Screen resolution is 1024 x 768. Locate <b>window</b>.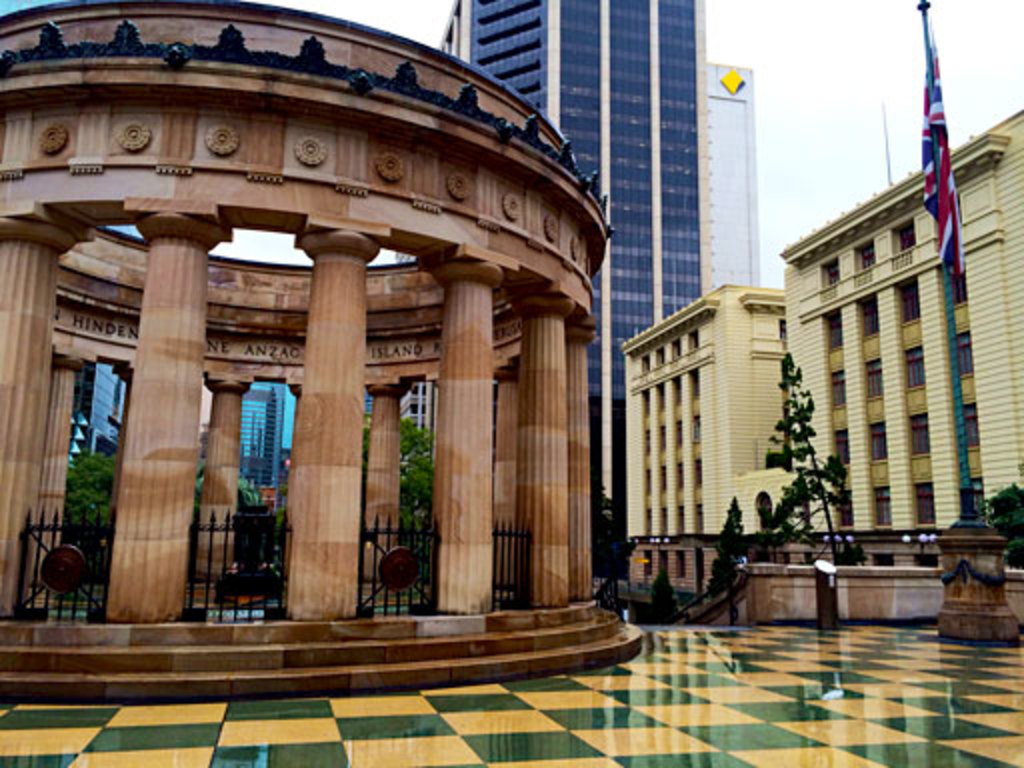
642:348:648:376.
